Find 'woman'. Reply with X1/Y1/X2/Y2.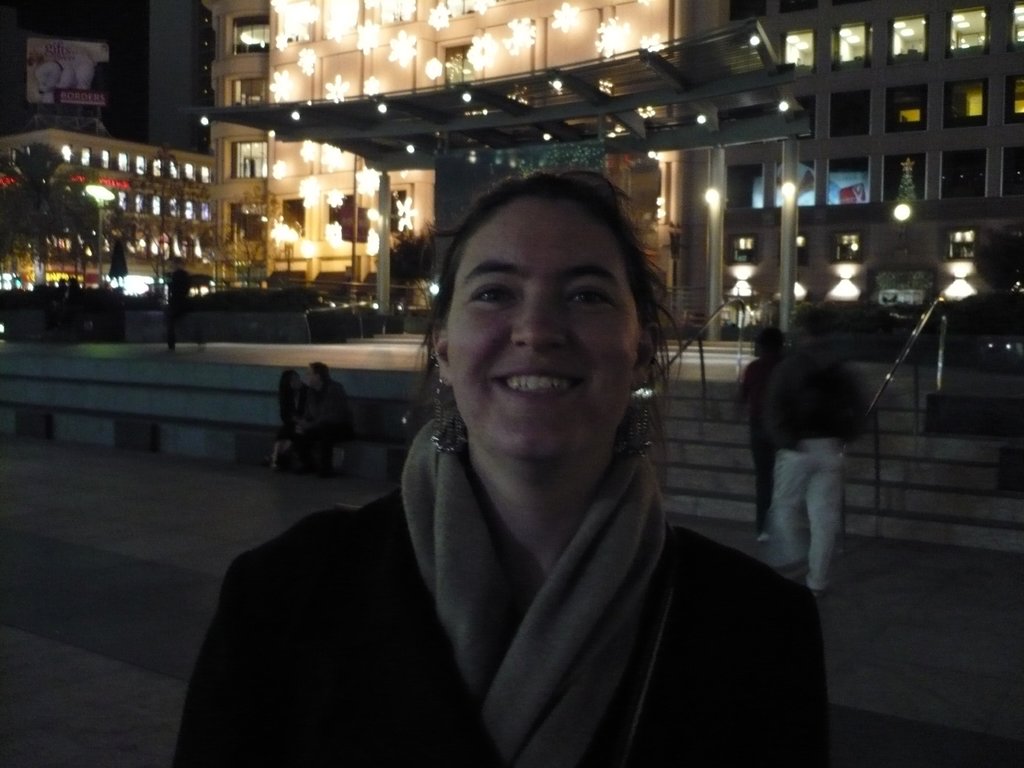
169/157/826/767.
